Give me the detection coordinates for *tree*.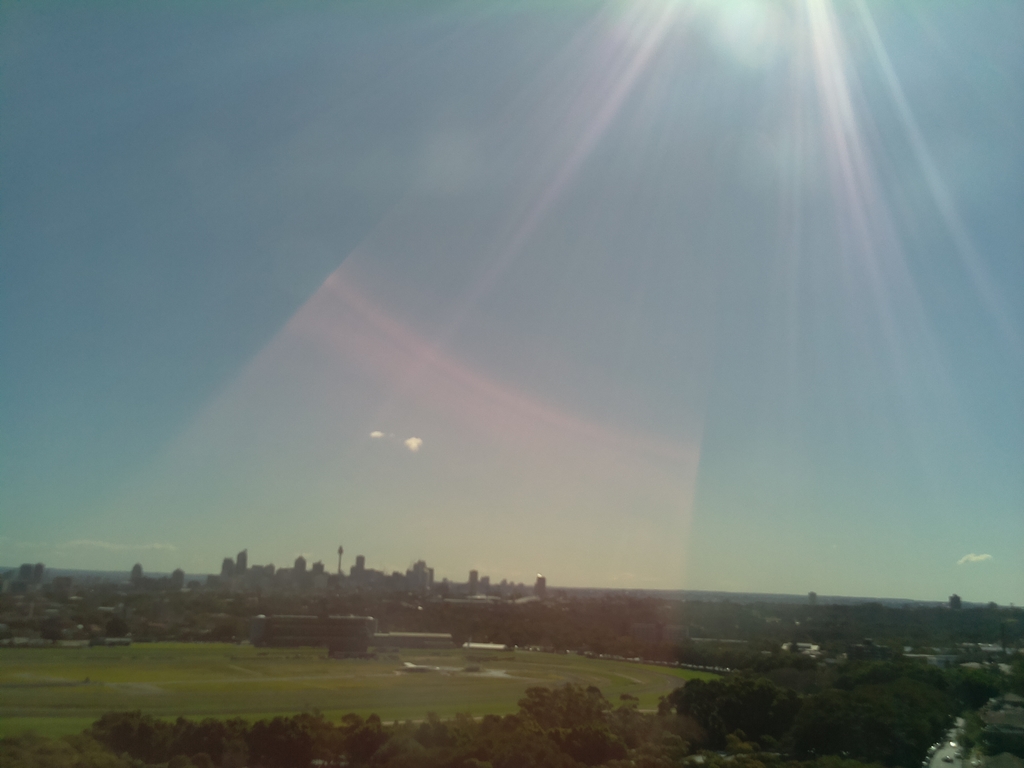
<bbox>789, 656, 972, 767</bbox>.
